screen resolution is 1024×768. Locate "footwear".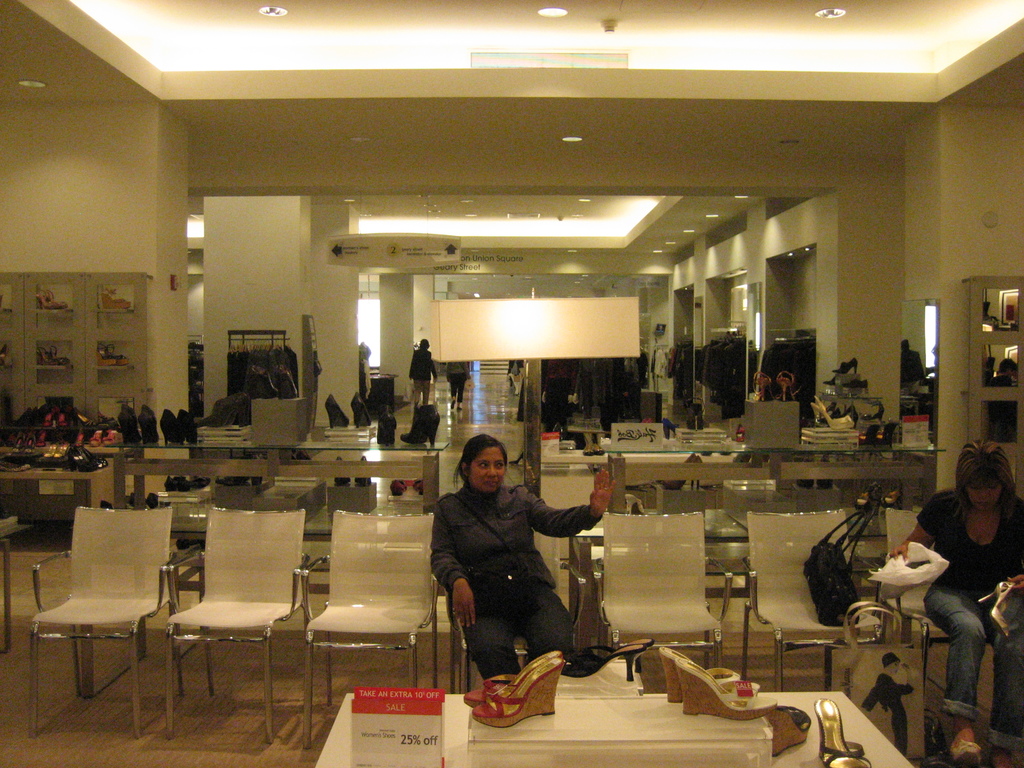
x1=117, y1=404, x2=138, y2=446.
